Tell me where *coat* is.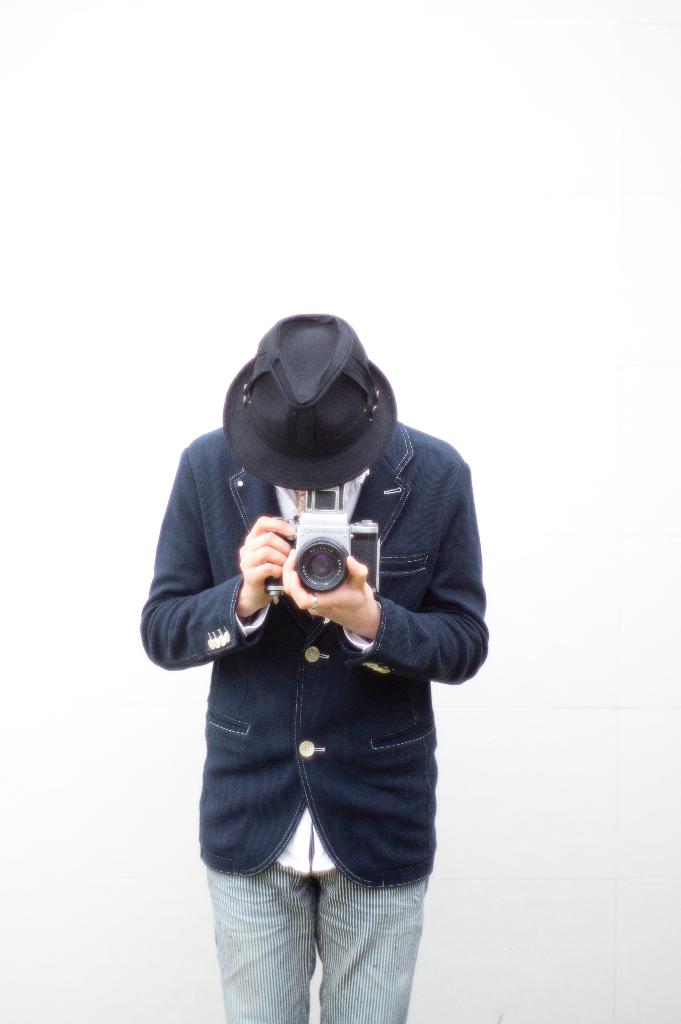
*coat* is at [185, 471, 482, 856].
